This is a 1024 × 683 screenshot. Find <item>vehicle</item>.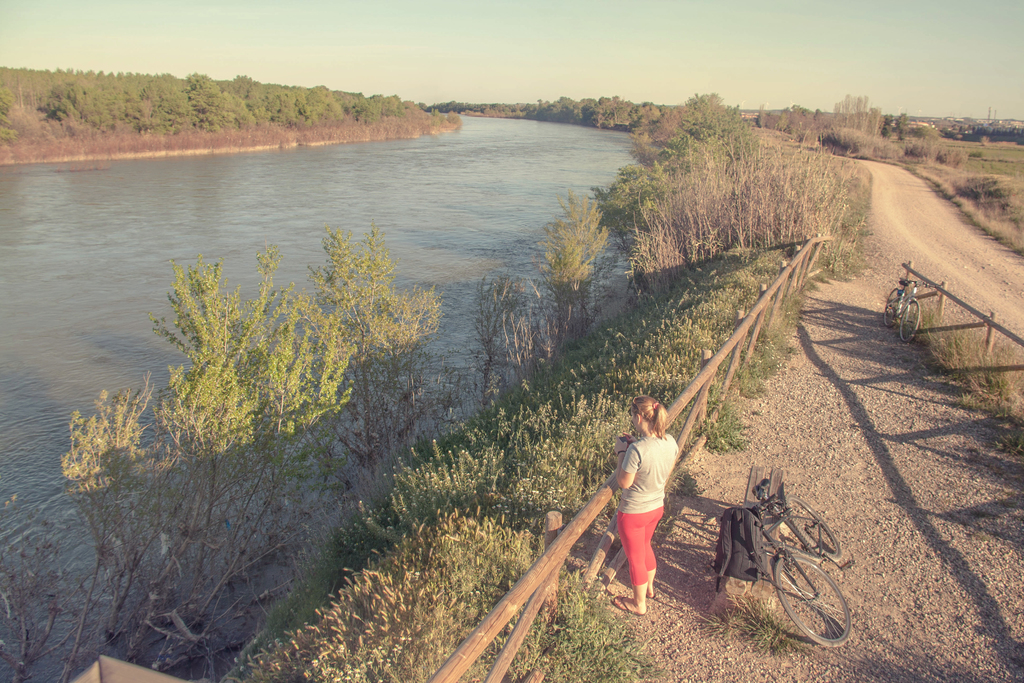
Bounding box: detection(881, 273, 930, 342).
